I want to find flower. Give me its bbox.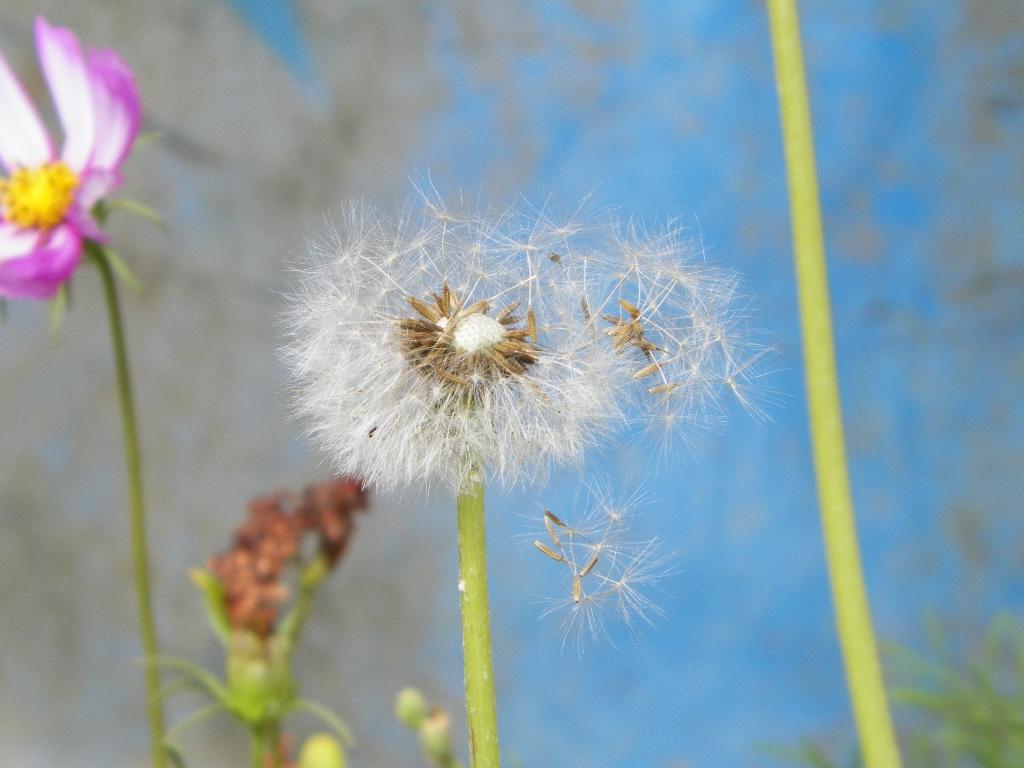
<bbox>0, 13, 144, 300</bbox>.
